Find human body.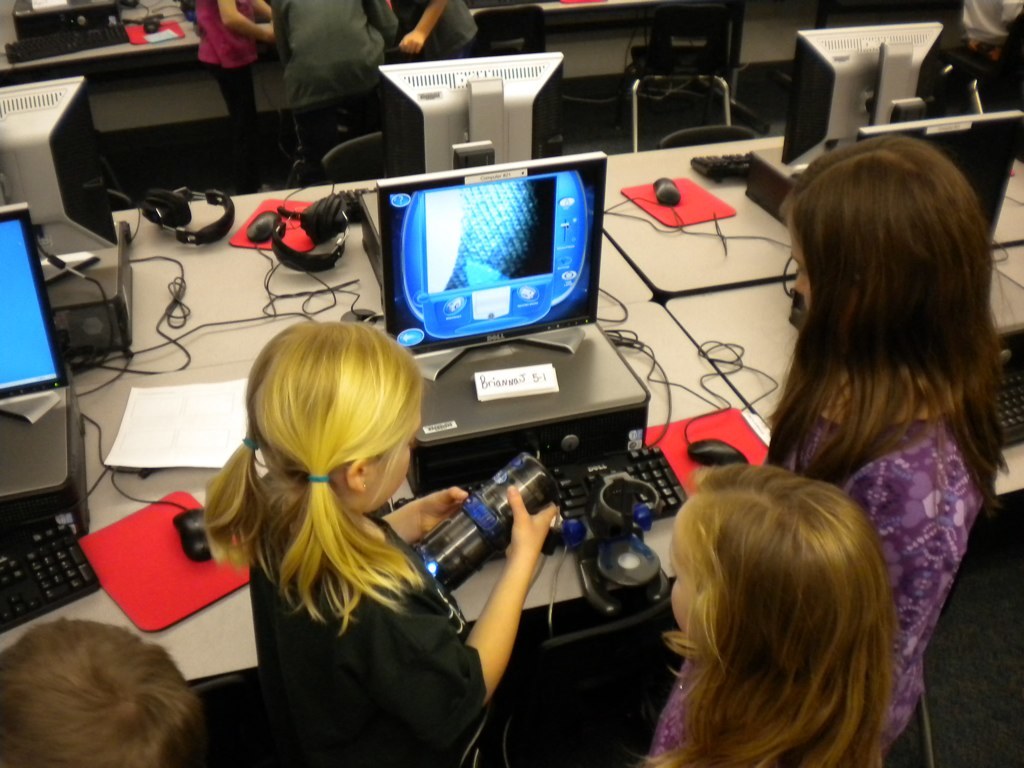
648,467,890,767.
